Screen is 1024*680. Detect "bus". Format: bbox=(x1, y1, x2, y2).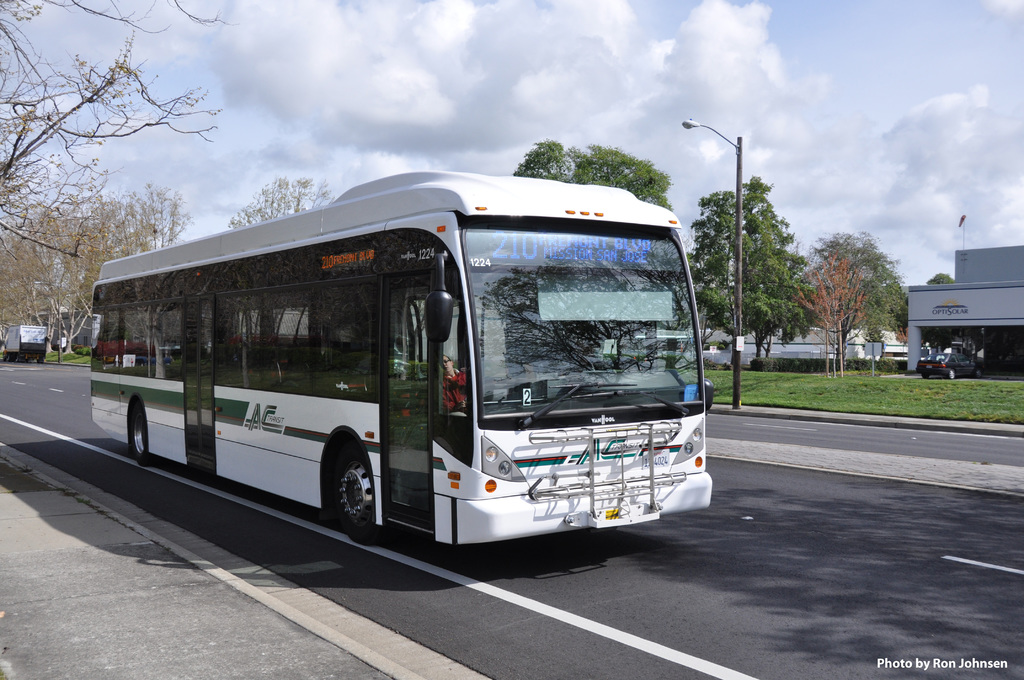
bbox=(87, 166, 713, 544).
